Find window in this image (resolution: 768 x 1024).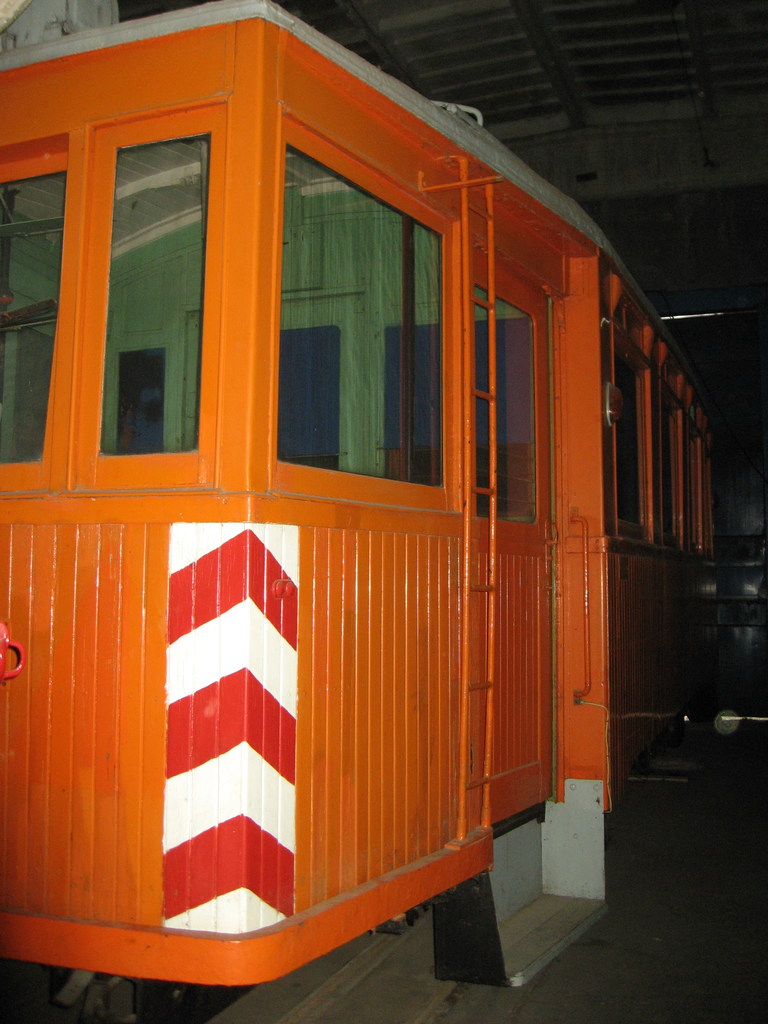
{"x1": 87, "y1": 87, "x2": 201, "y2": 497}.
